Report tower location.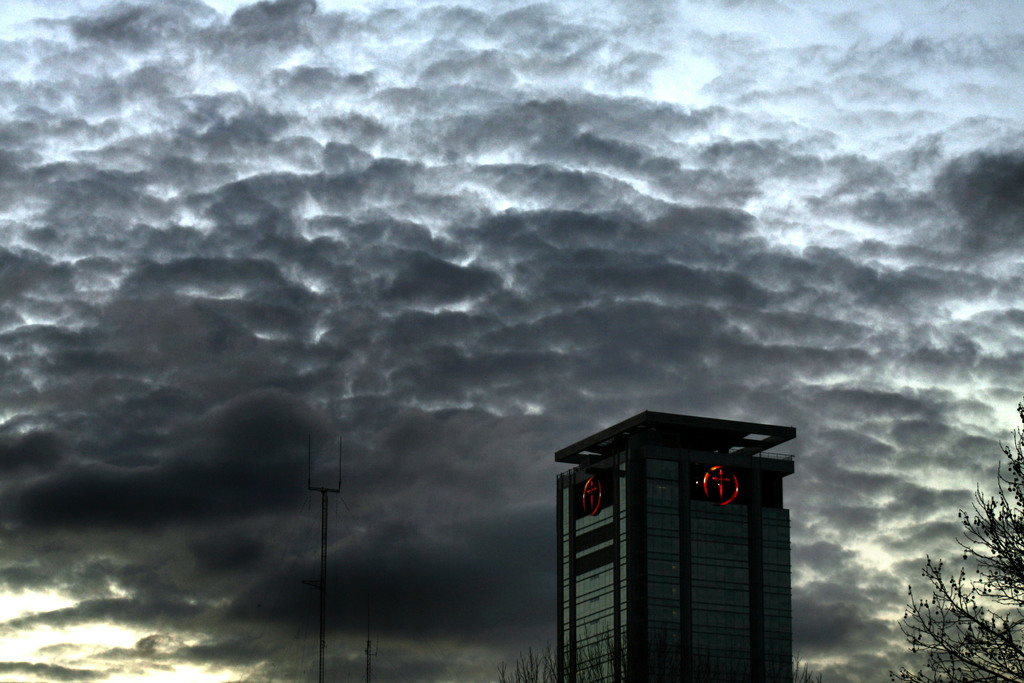
Report: 548 397 802 674.
